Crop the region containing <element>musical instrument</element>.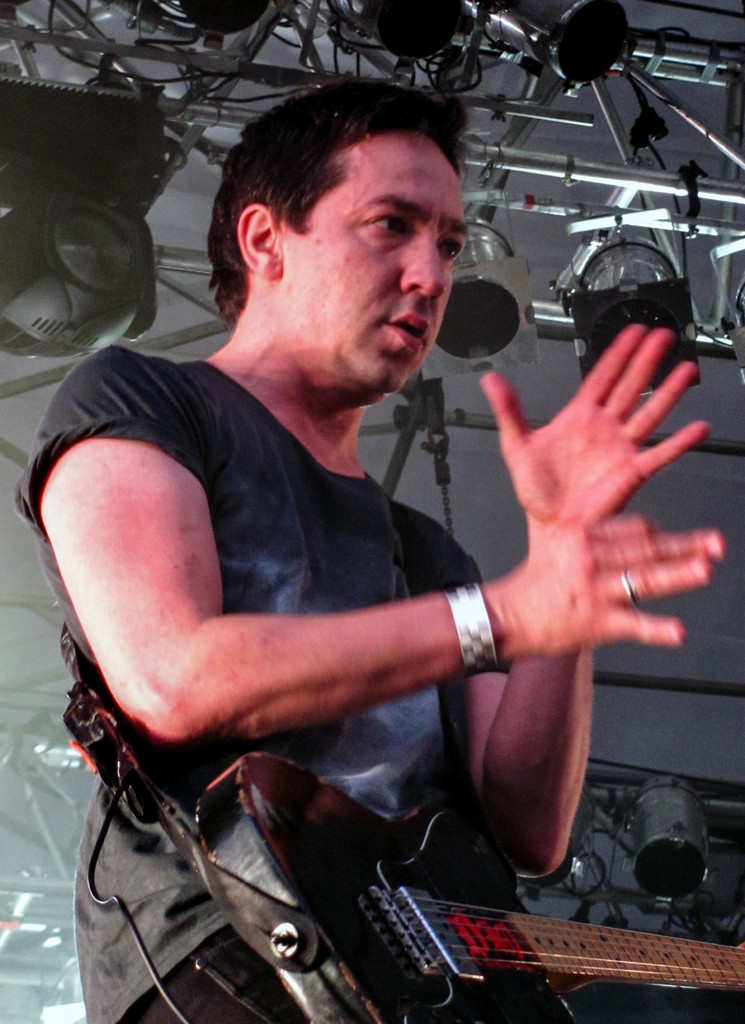
Crop region: 38,636,744,1023.
